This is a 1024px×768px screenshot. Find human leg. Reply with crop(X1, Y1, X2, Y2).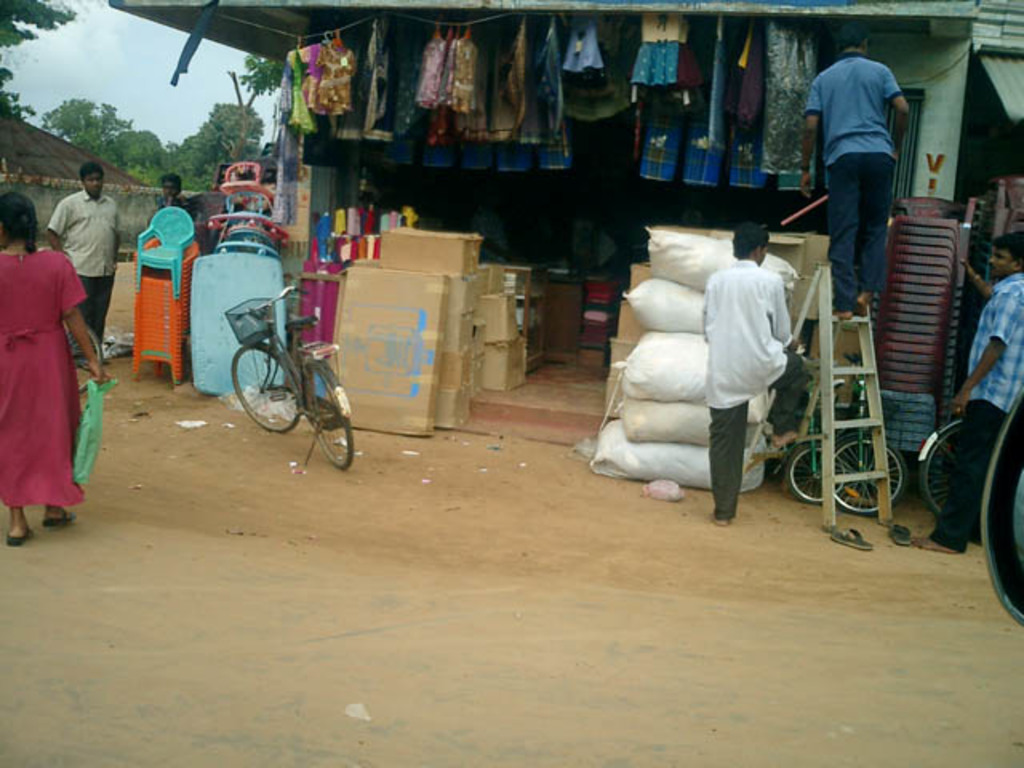
crop(42, 504, 74, 525).
